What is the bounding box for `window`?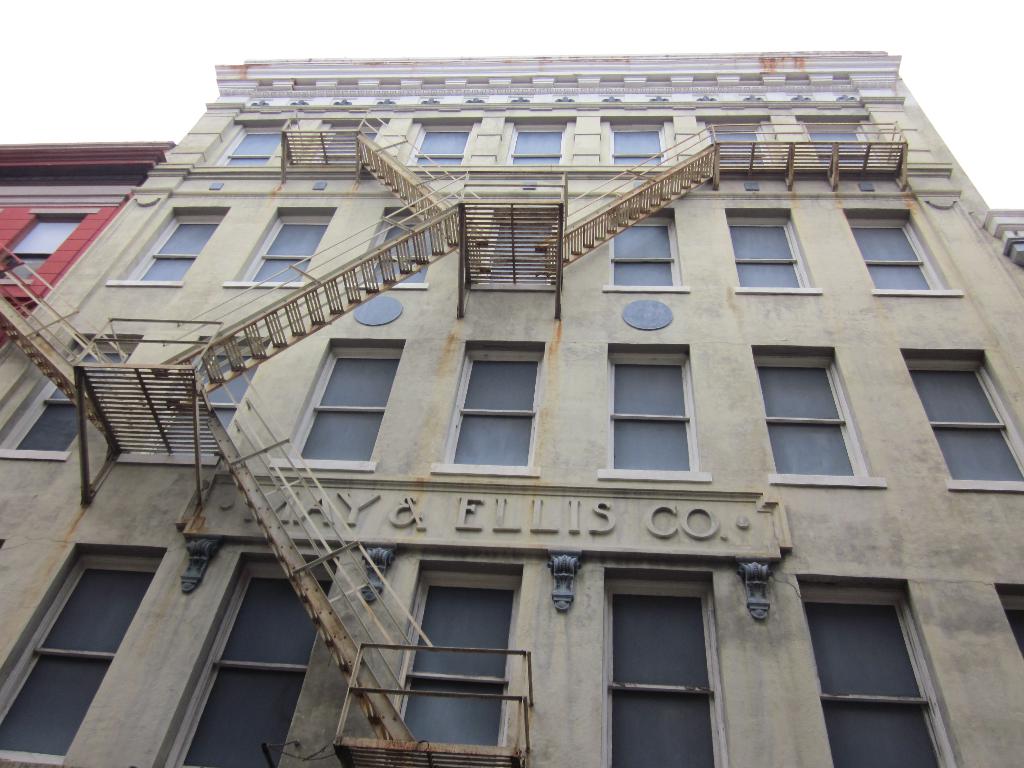
[215, 123, 284, 172].
